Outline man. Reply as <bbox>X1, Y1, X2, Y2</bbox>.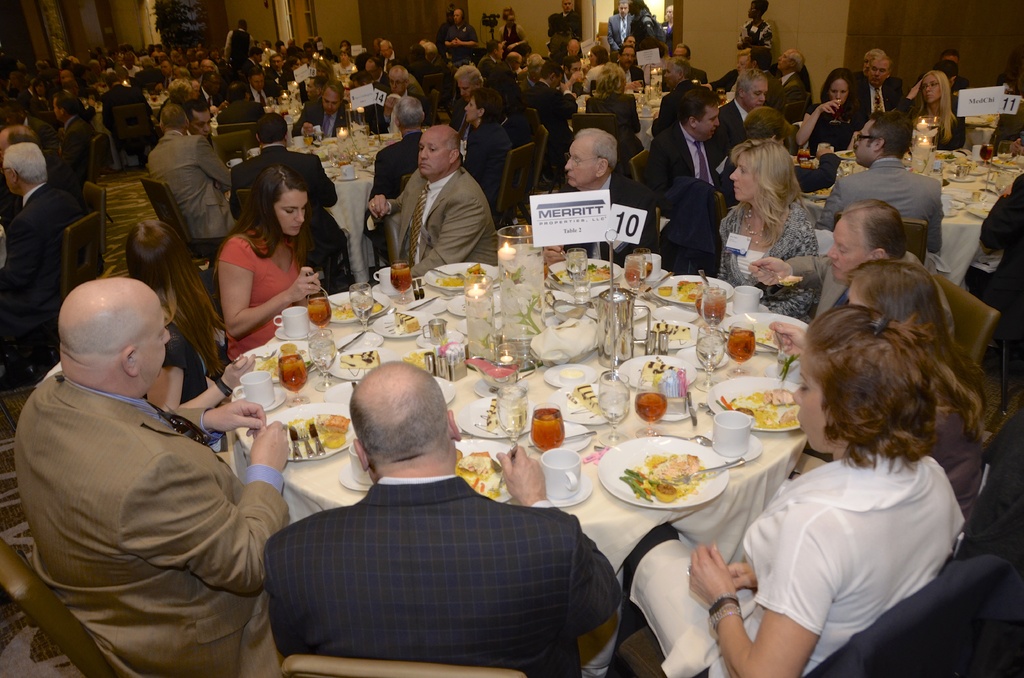
<bbox>220, 79, 260, 123</bbox>.
